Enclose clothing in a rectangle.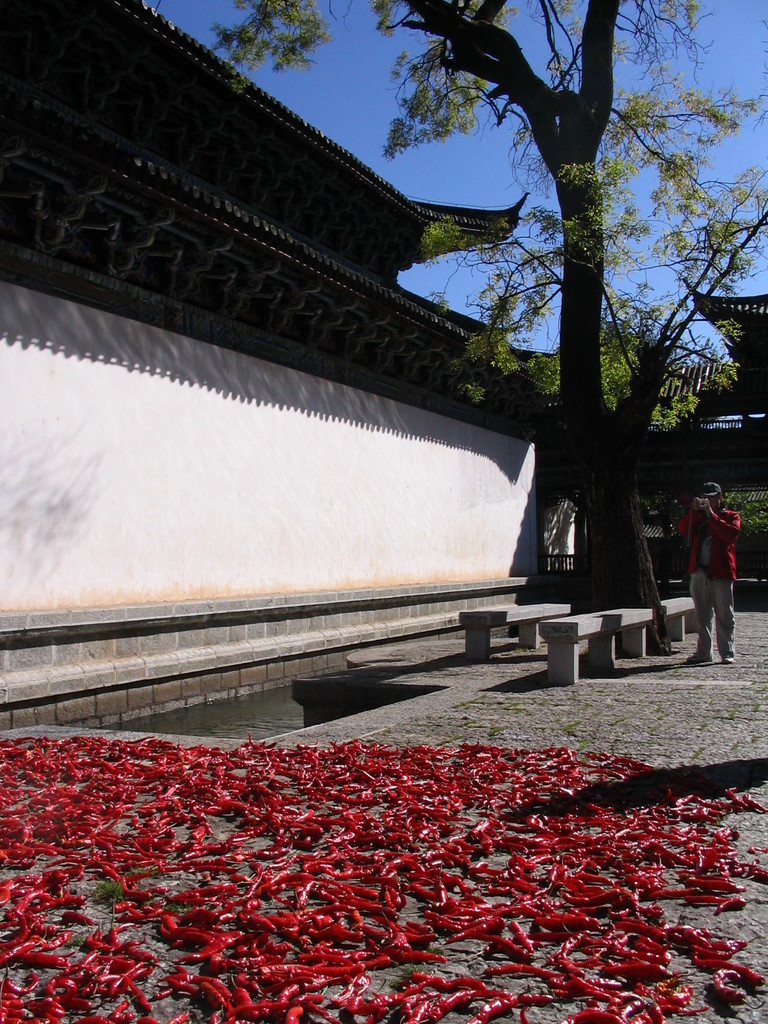
BBox(685, 504, 741, 657).
